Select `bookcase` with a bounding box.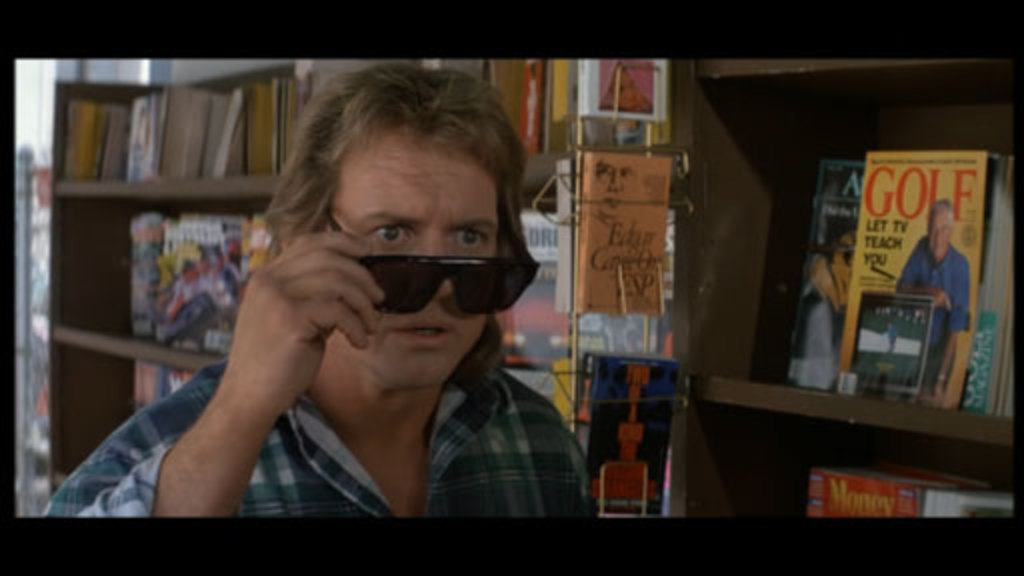
<region>300, 58, 1012, 522</region>.
